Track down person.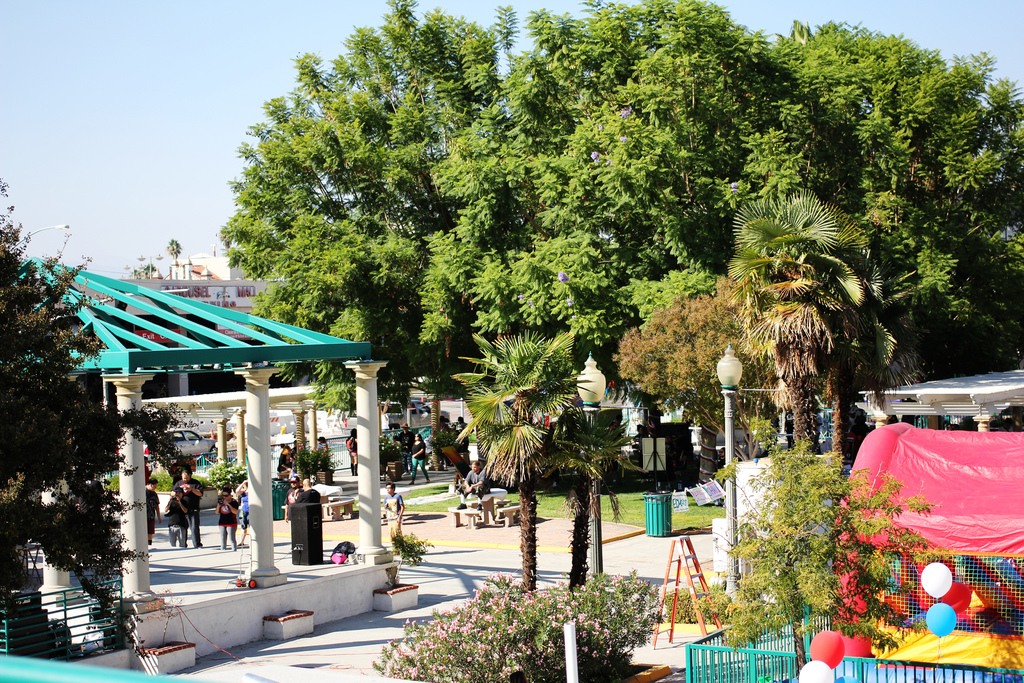
Tracked to <bbox>346, 423, 358, 475</bbox>.
